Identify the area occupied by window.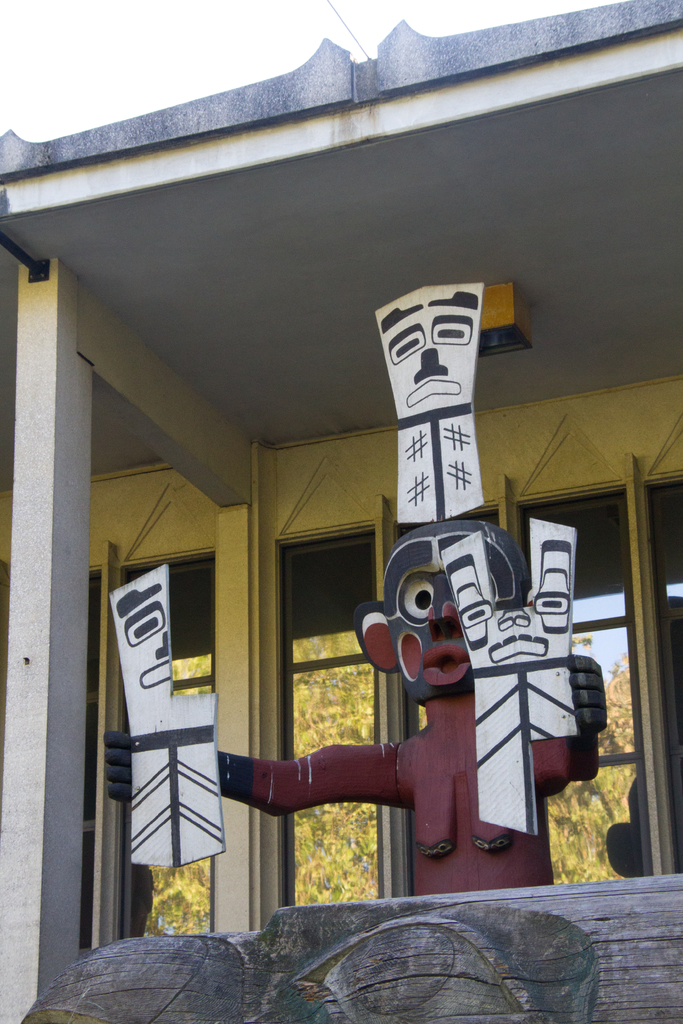
Area: bbox=[386, 480, 521, 898].
